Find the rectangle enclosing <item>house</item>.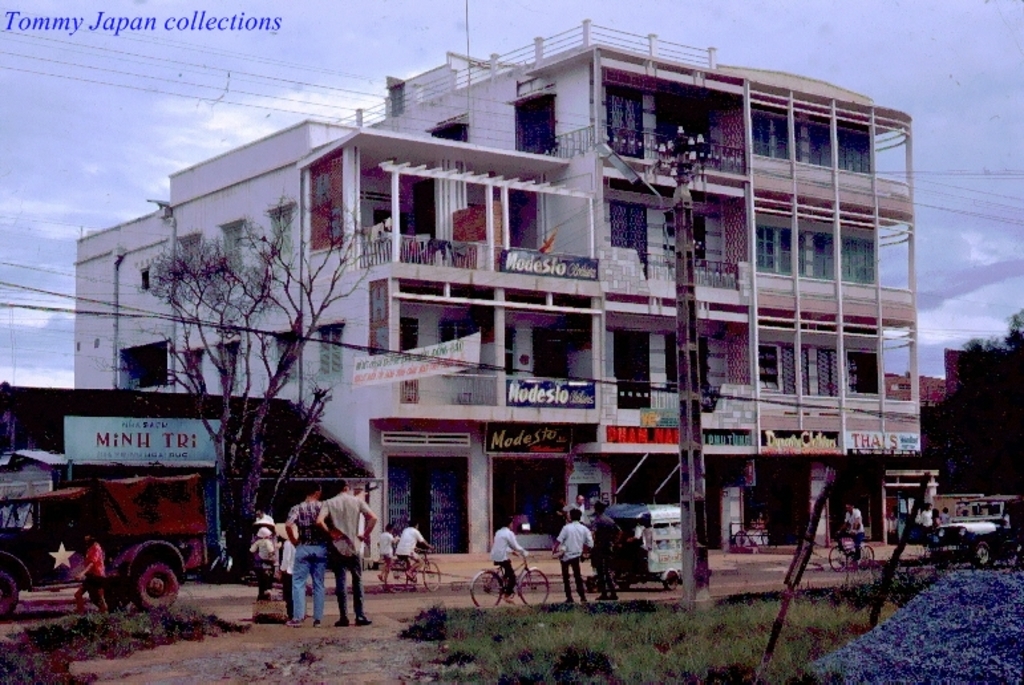
box=[0, 382, 376, 576].
